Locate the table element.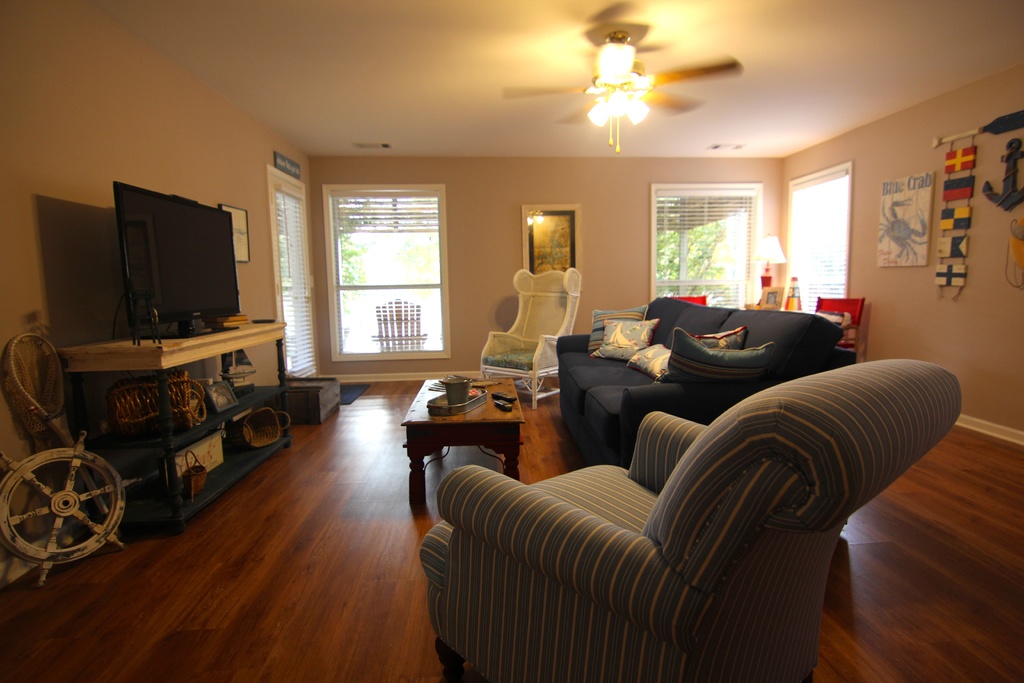
Element bbox: <bbox>18, 317, 282, 554</bbox>.
